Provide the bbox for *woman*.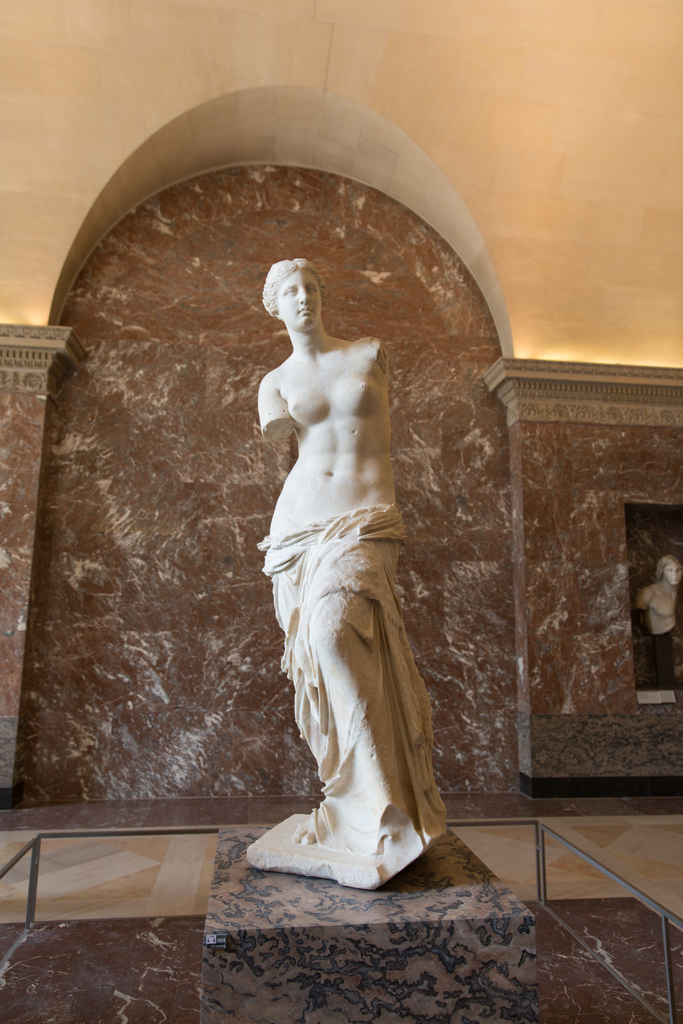
<region>240, 243, 471, 875</region>.
